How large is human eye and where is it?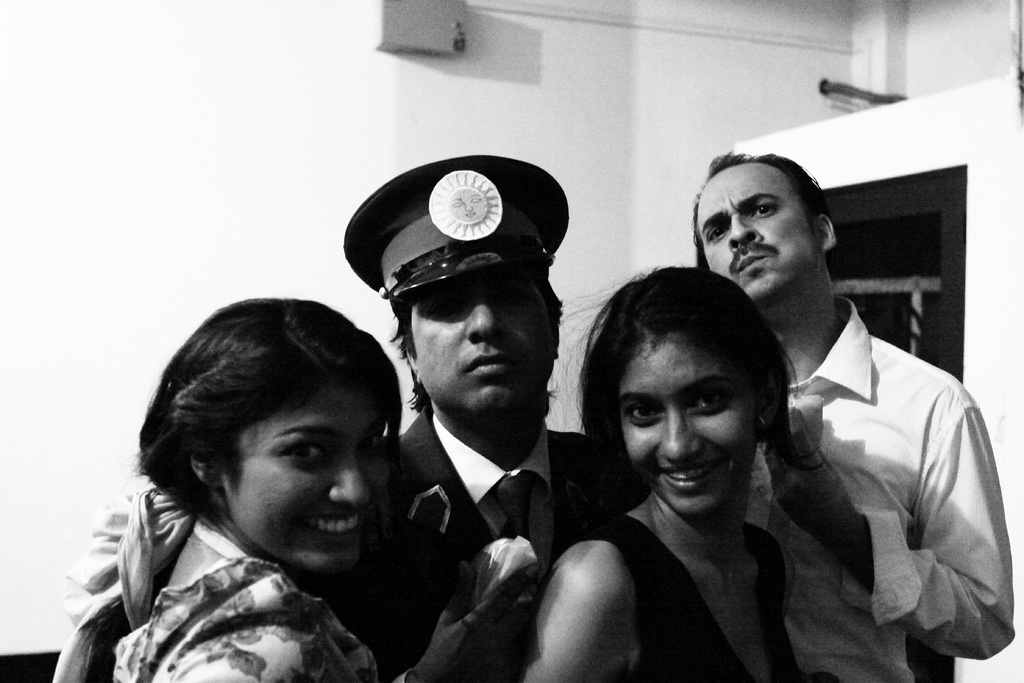
Bounding box: <region>708, 226, 729, 240</region>.
